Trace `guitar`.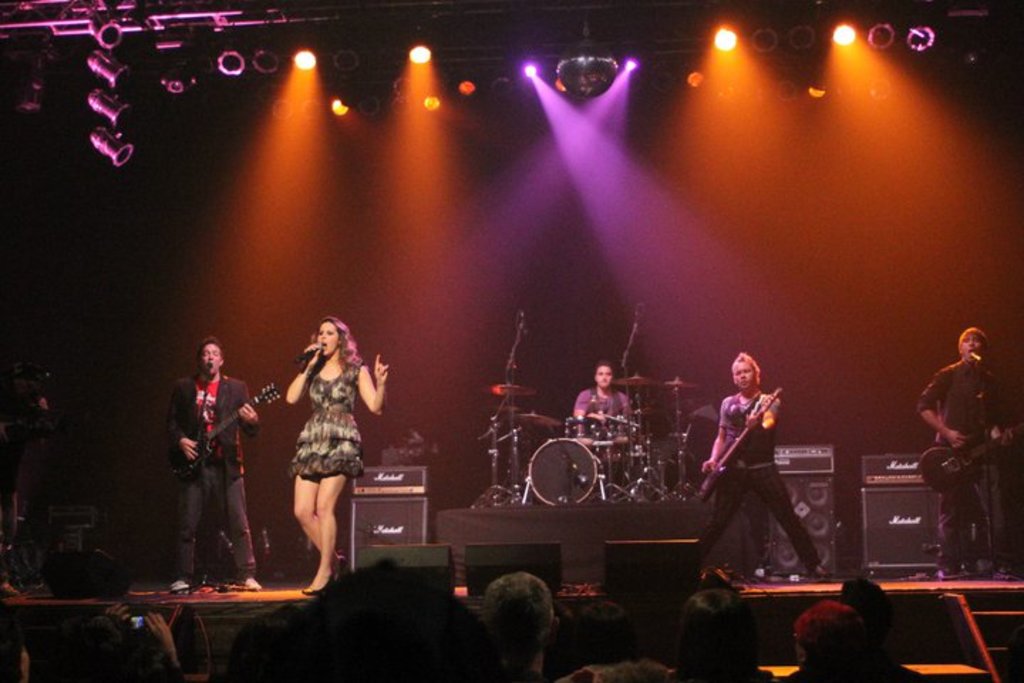
Traced to BBox(688, 387, 788, 492).
